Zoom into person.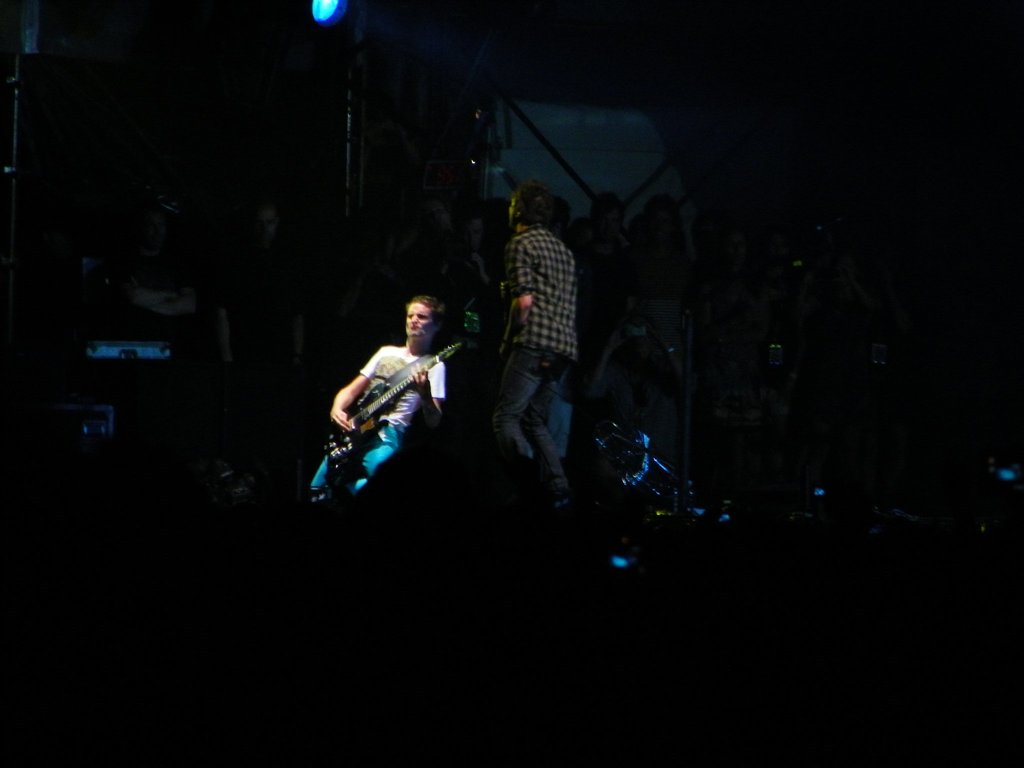
Zoom target: (576,187,627,371).
